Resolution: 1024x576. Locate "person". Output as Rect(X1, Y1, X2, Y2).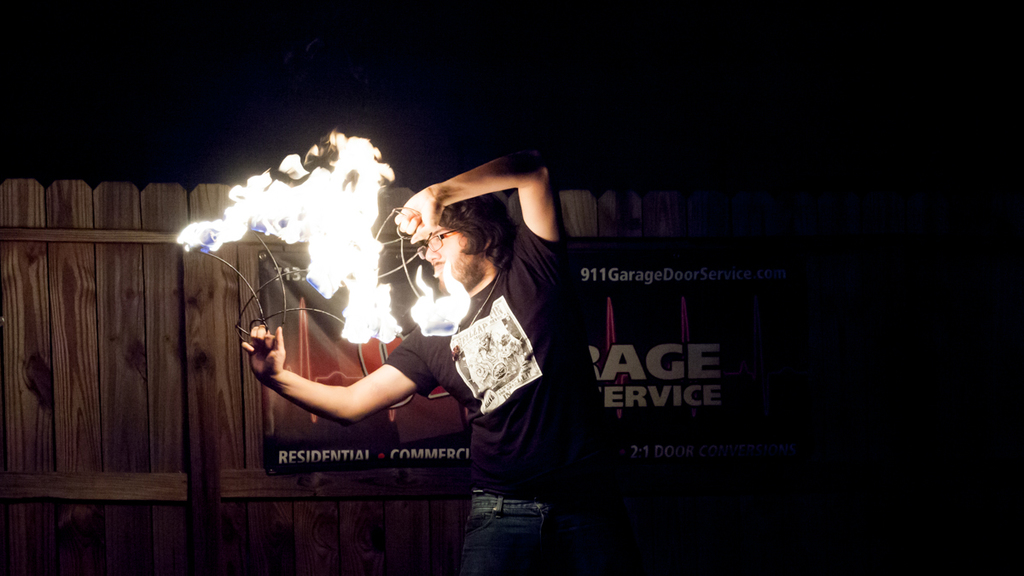
Rect(276, 147, 595, 538).
